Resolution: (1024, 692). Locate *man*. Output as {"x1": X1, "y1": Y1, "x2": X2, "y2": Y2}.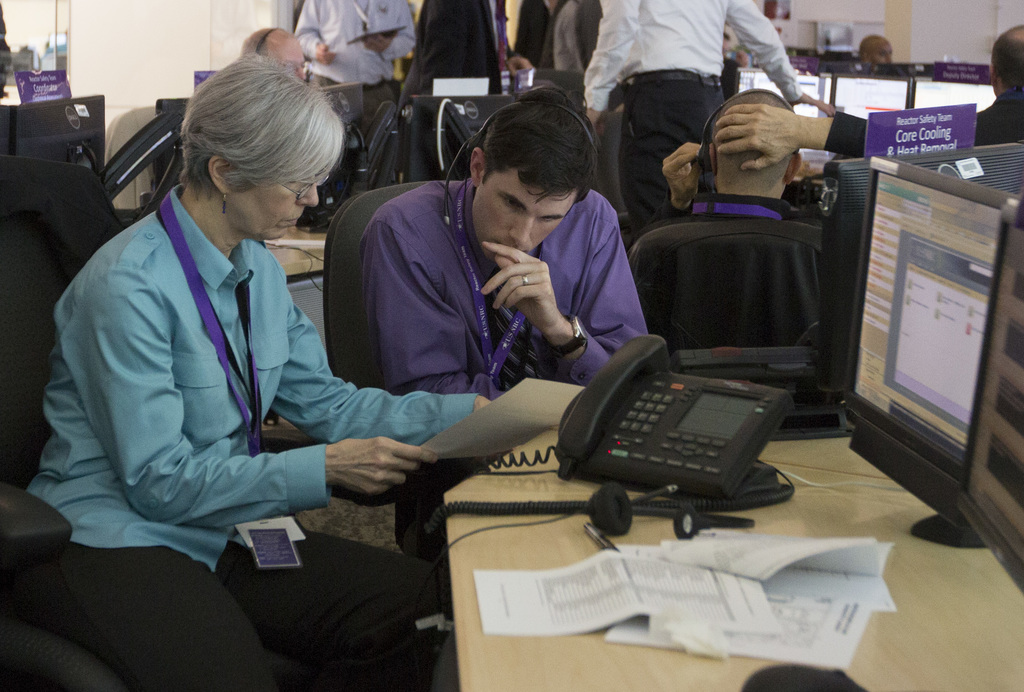
{"x1": 570, "y1": 0, "x2": 839, "y2": 240}.
